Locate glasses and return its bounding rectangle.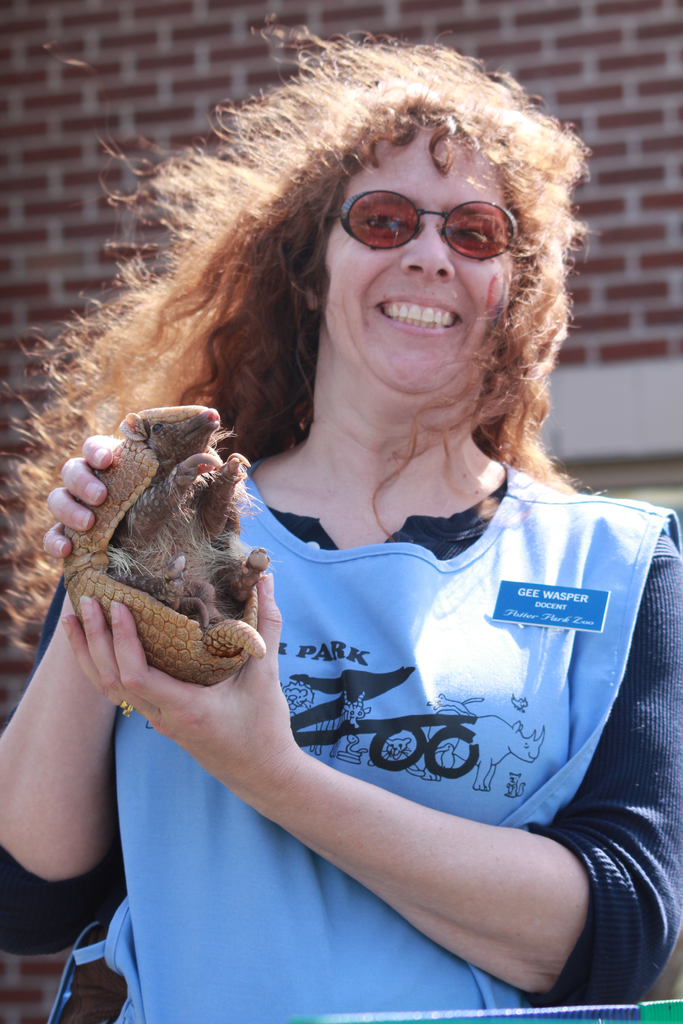
[x1=319, y1=183, x2=520, y2=263].
